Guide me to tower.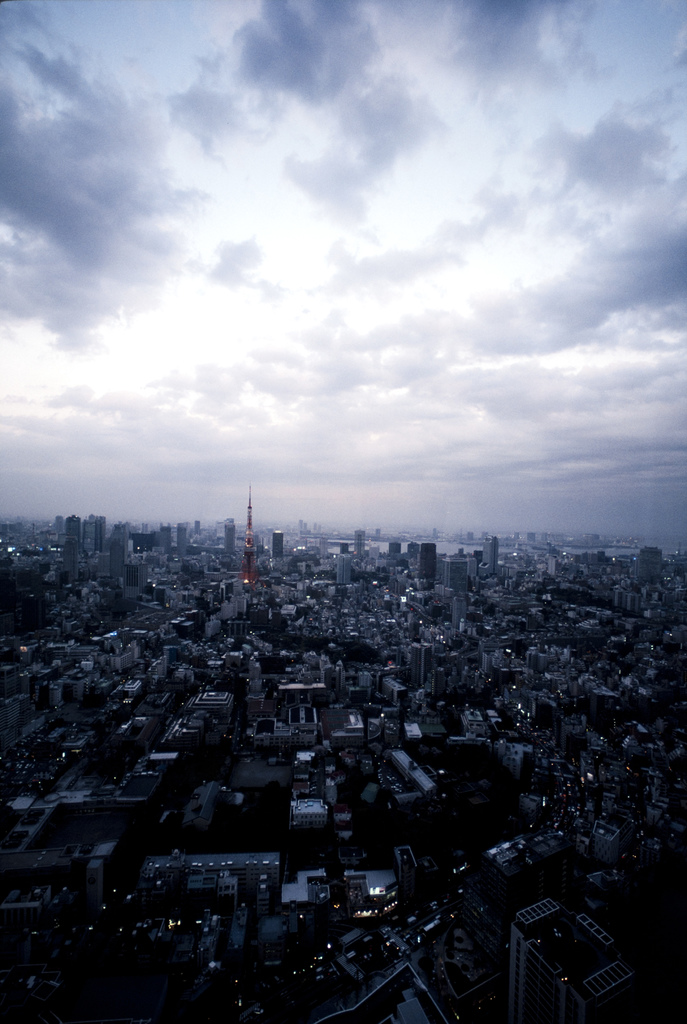
Guidance: bbox=(408, 643, 428, 685).
